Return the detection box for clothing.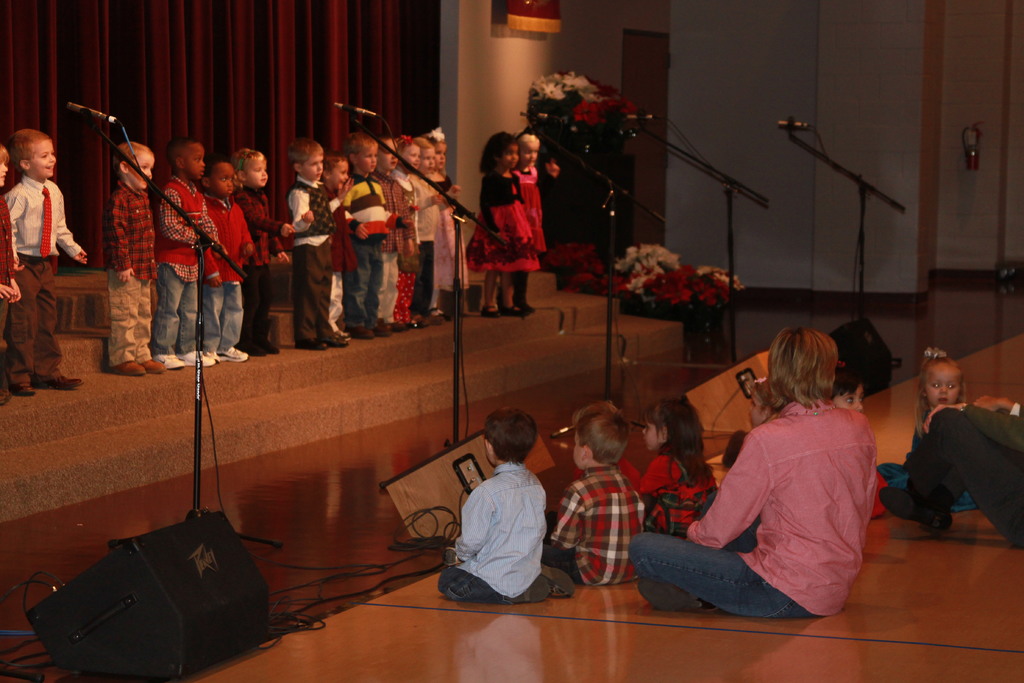
region(3, 174, 87, 395).
